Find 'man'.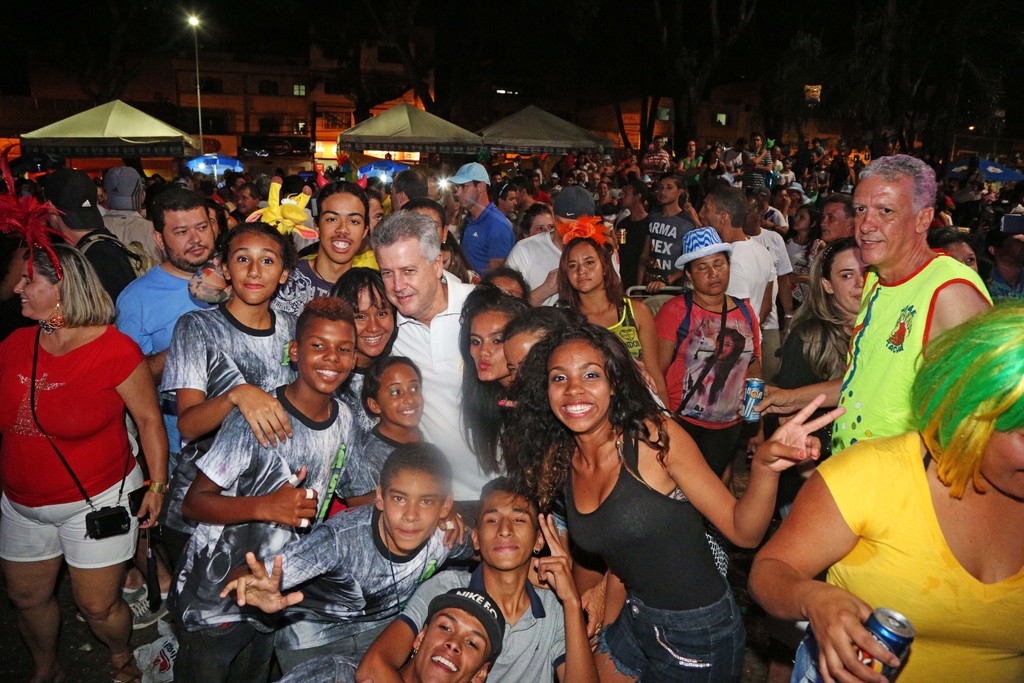
left=620, top=181, right=650, bottom=293.
